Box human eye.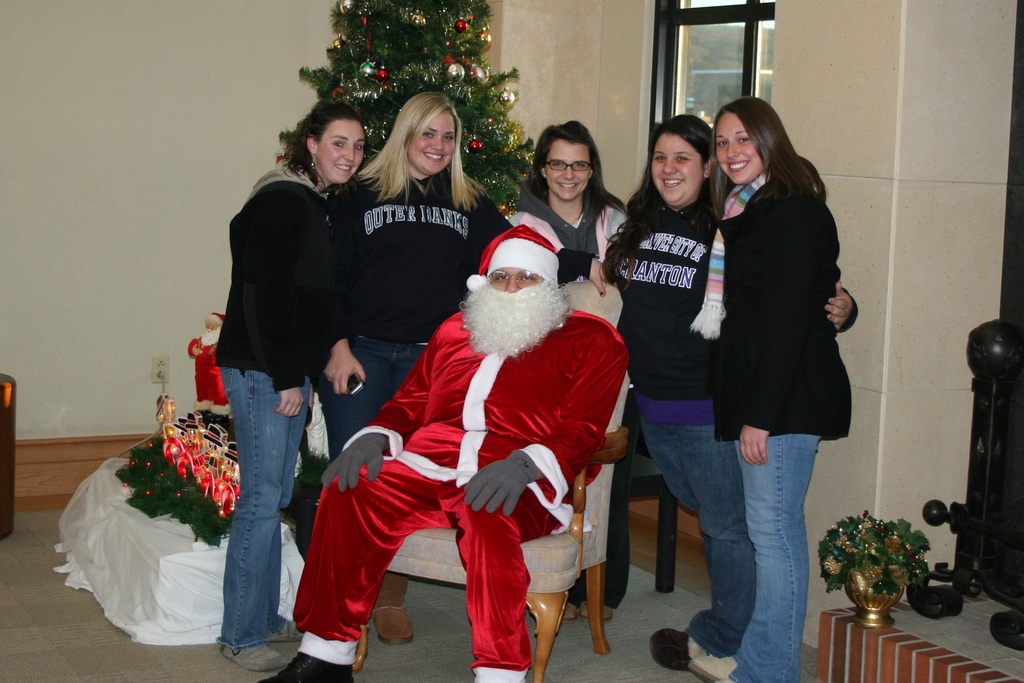
bbox=(442, 133, 454, 141).
